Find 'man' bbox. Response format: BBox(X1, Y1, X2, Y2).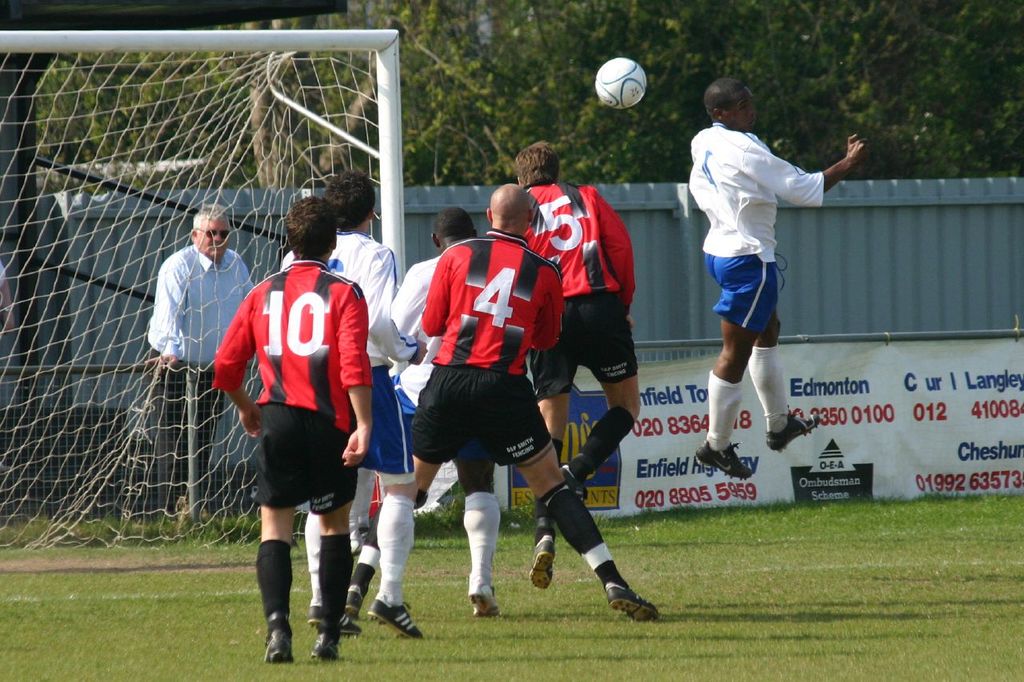
BBox(685, 80, 851, 488).
